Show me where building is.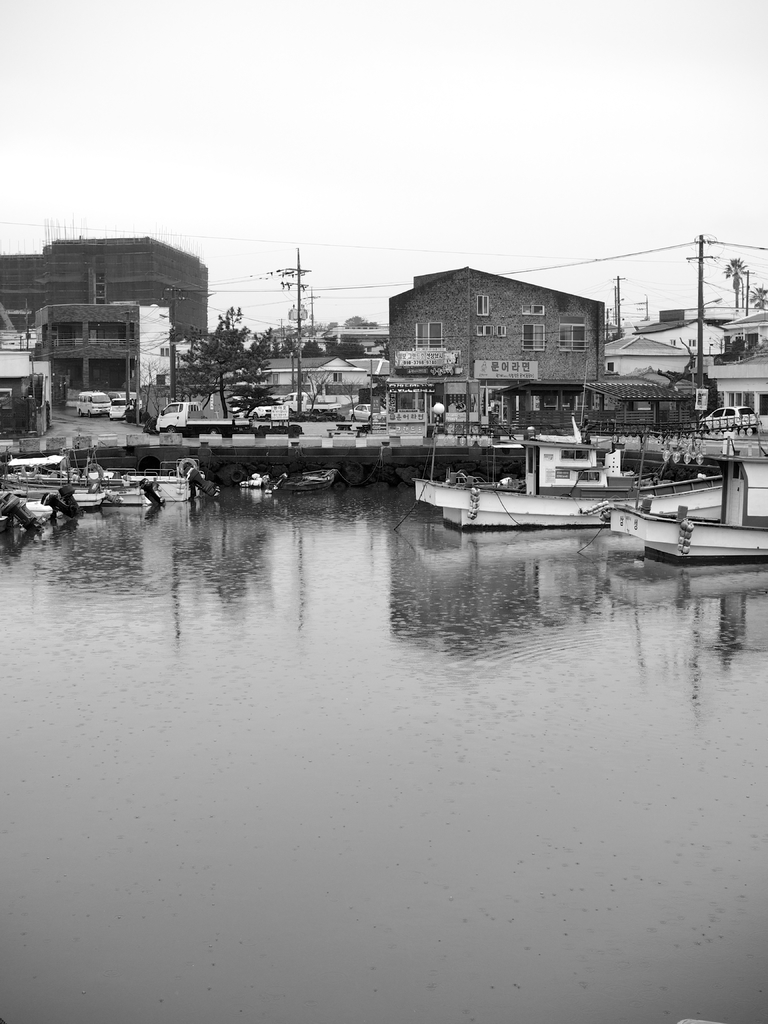
building is at (x1=599, y1=326, x2=767, y2=424).
